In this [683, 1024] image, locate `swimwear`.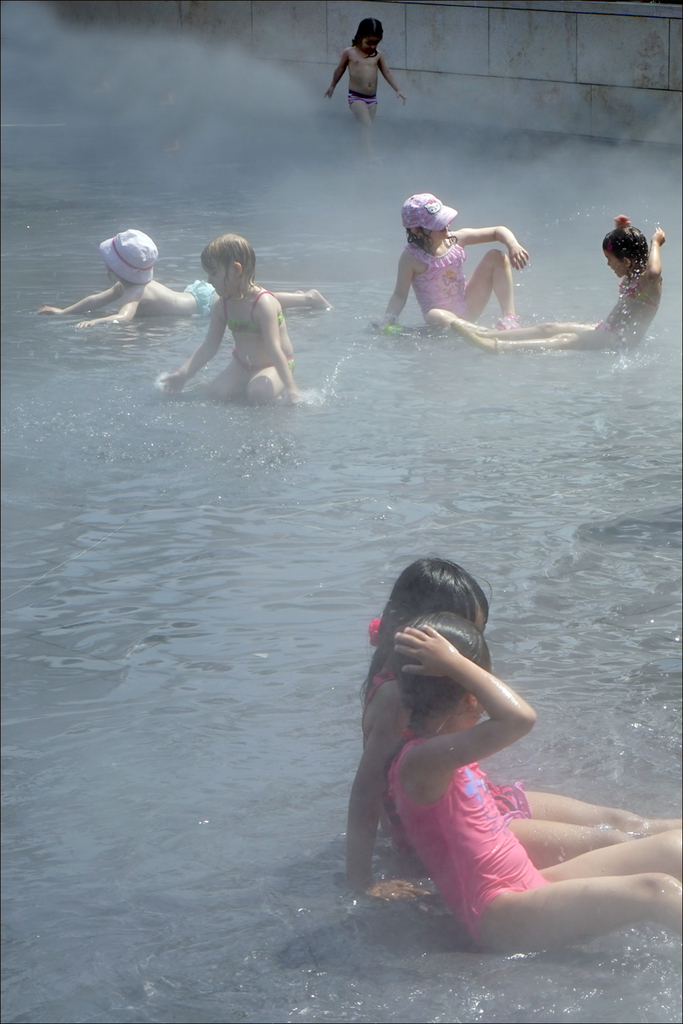
Bounding box: [407,233,484,331].
